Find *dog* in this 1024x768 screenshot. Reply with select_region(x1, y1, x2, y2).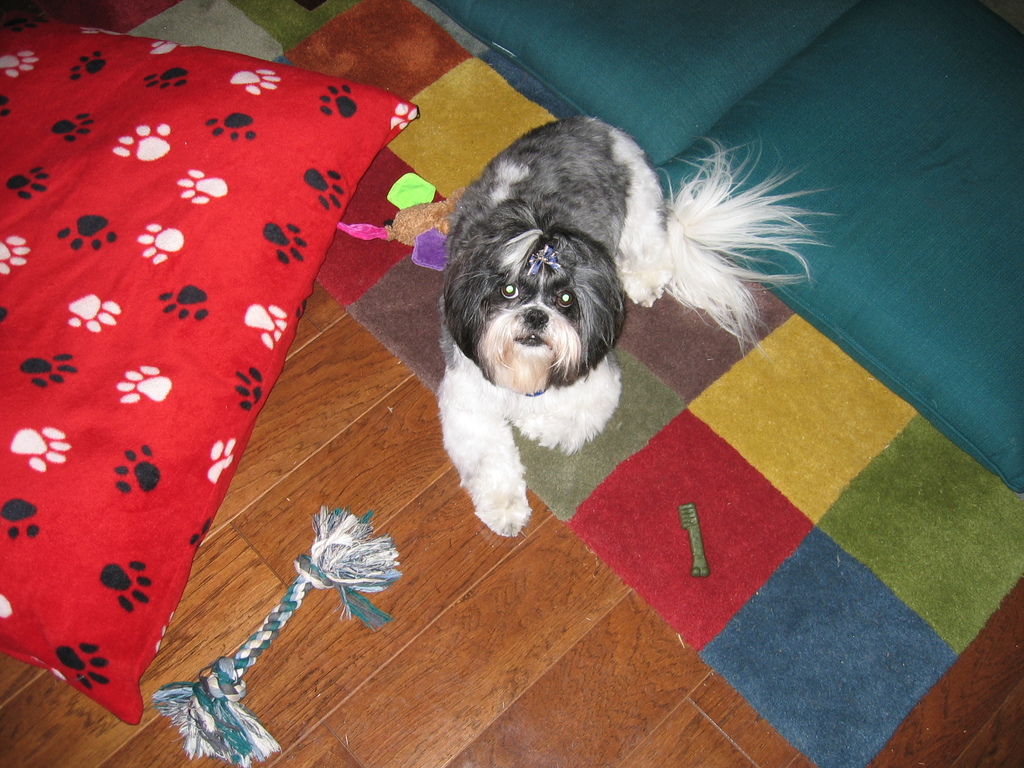
select_region(432, 114, 842, 541).
